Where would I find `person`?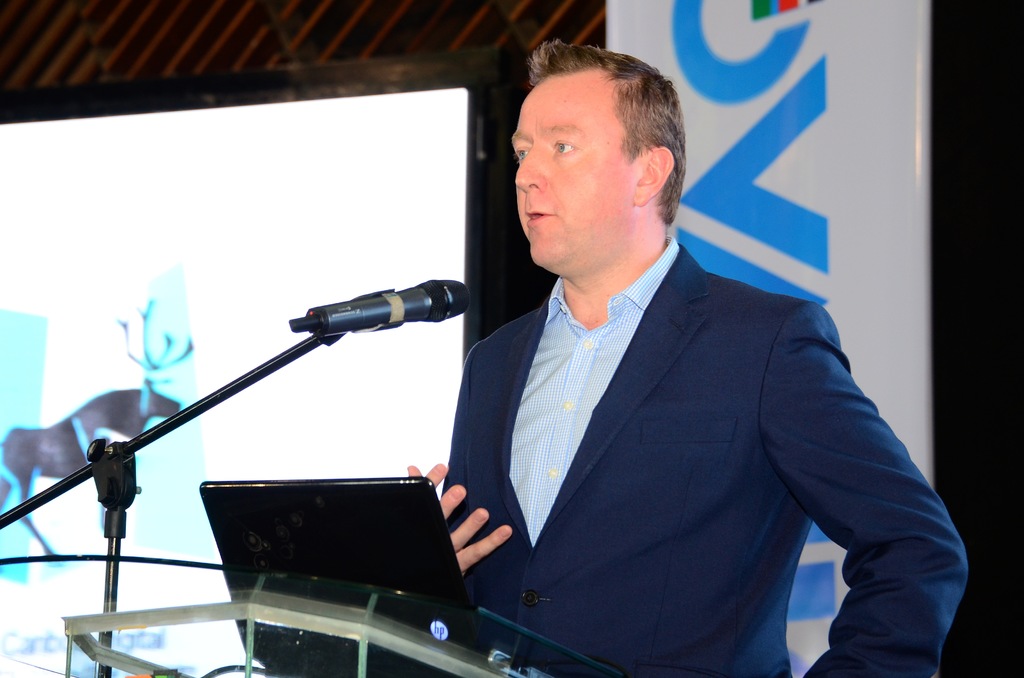
At locate(344, 99, 932, 677).
